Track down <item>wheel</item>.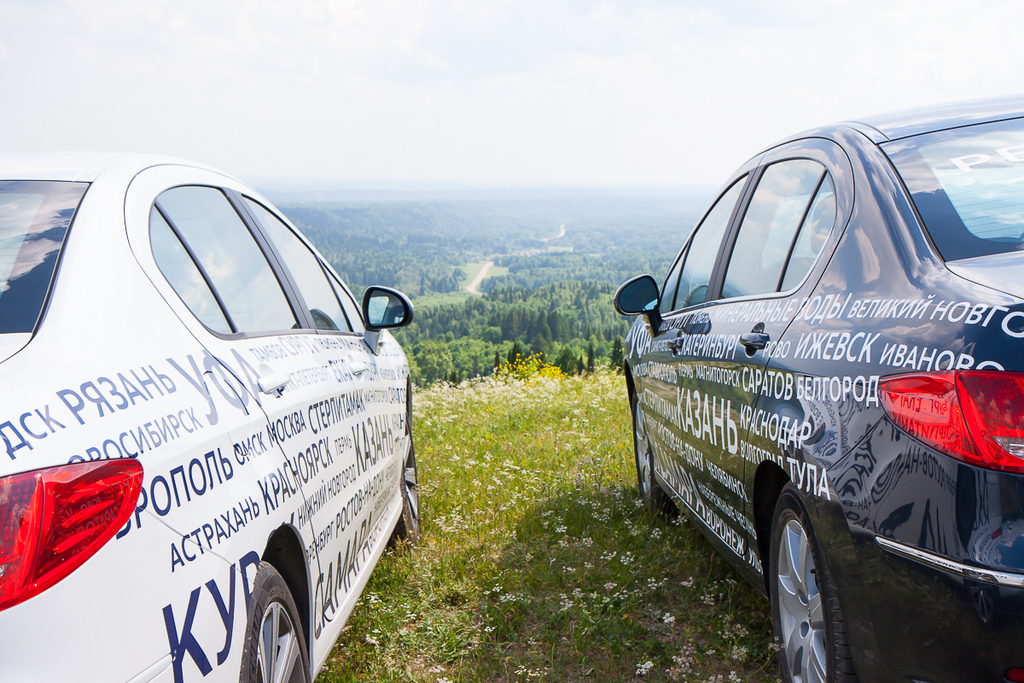
Tracked to [625,392,667,512].
